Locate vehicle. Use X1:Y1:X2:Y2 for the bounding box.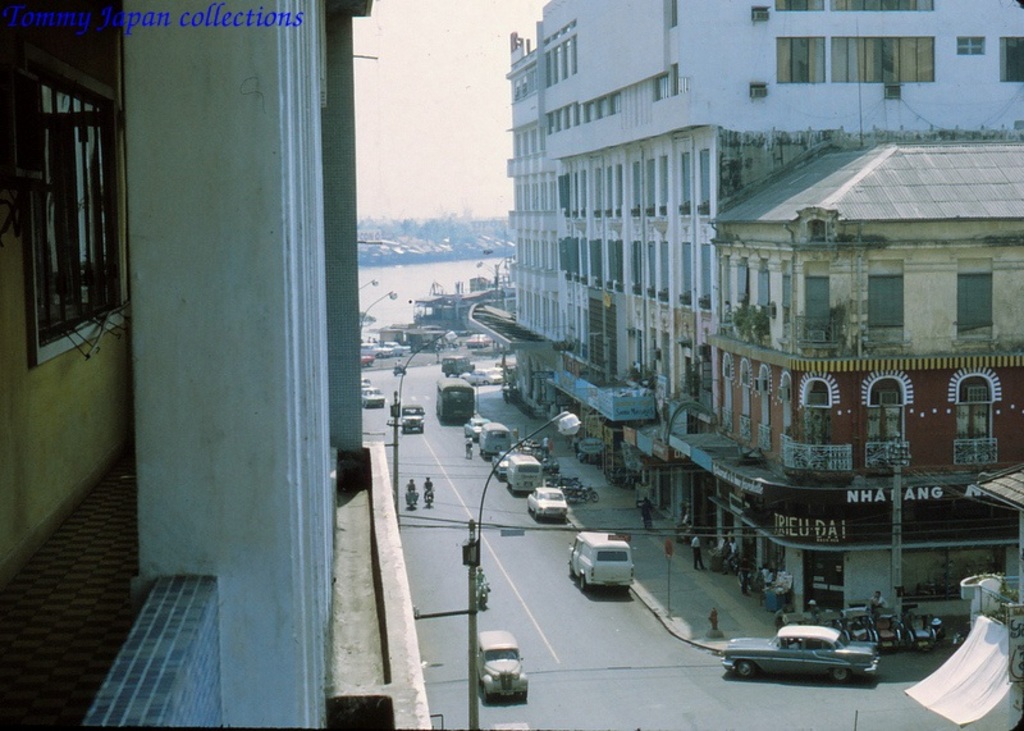
436:380:476:421.
